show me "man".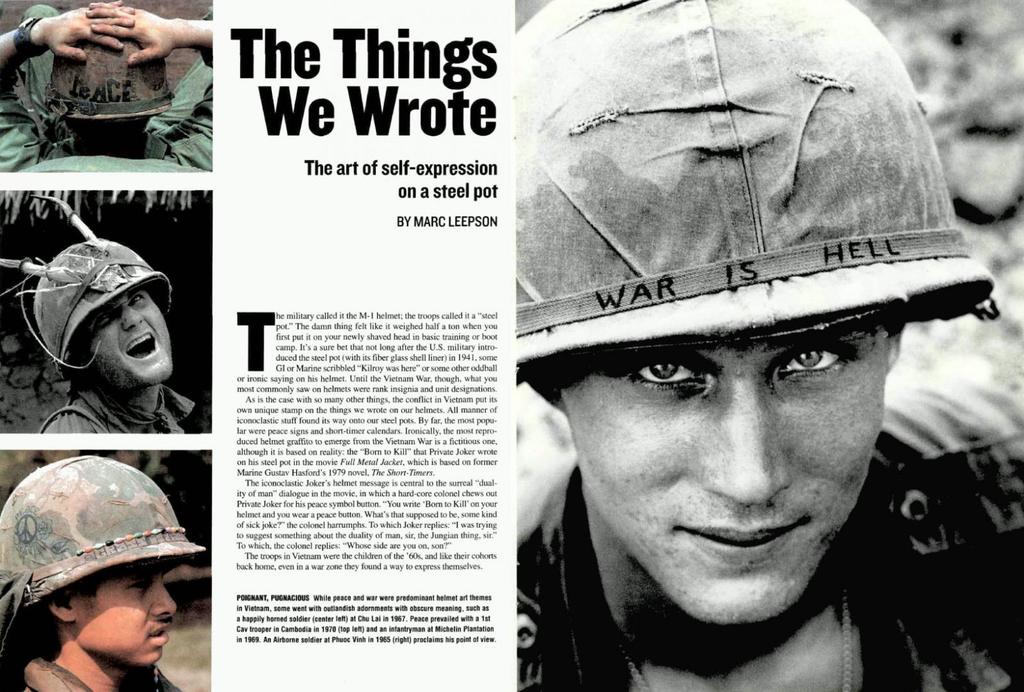
"man" is here: {"x1": 0, "y1": 194, "x2": 191, "y2": 433}.
